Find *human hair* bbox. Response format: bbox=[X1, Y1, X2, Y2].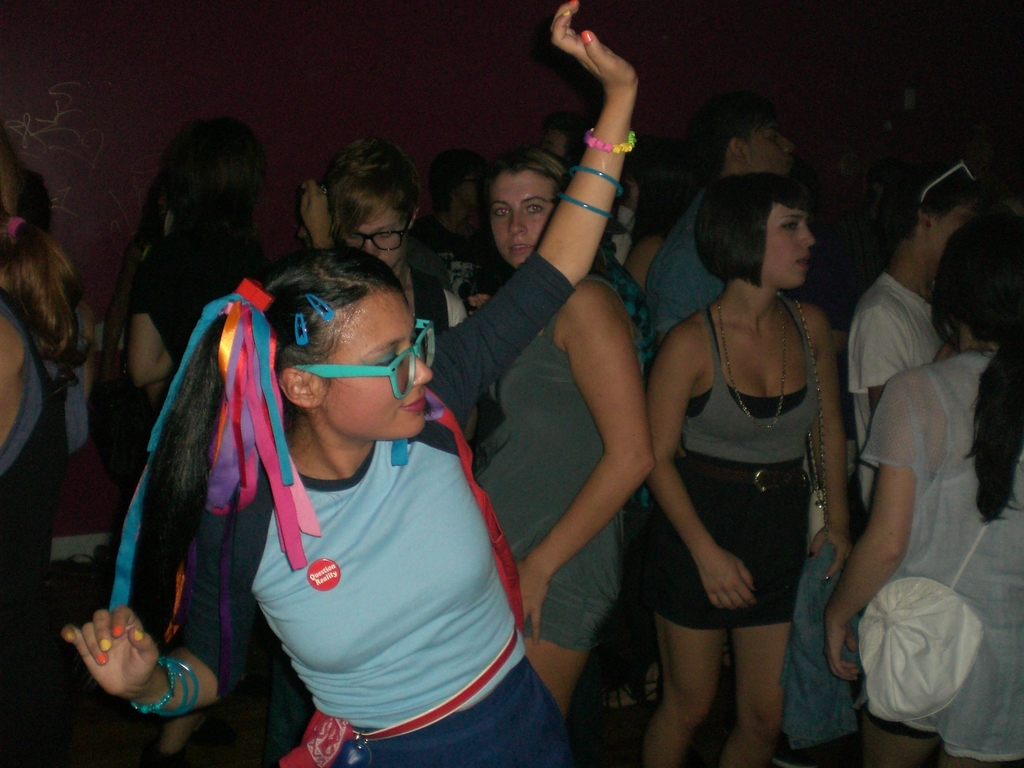
bbox=[0, 129, 80, 371].
